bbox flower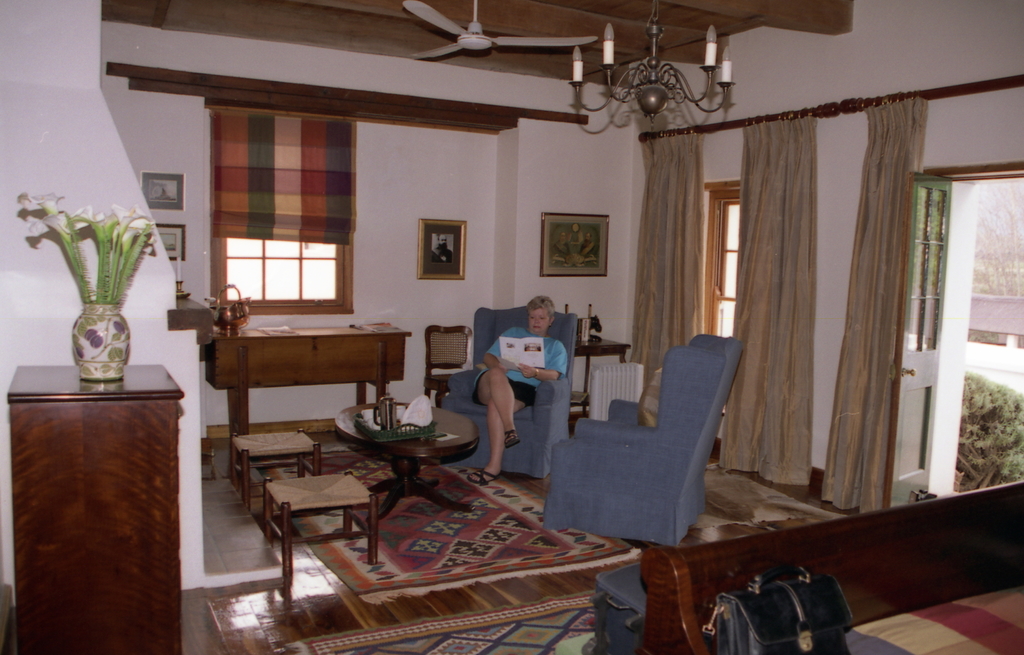
bbox=(114, 204, 152, 232)
